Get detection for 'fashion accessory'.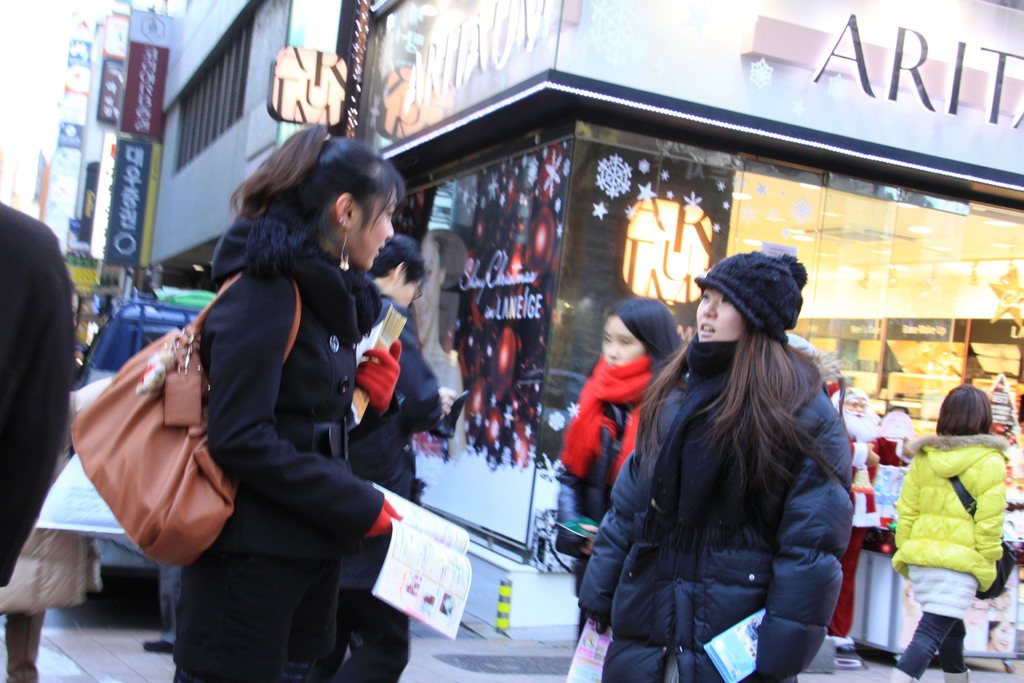
Detection: bbox(557, 349, 653, 482).
